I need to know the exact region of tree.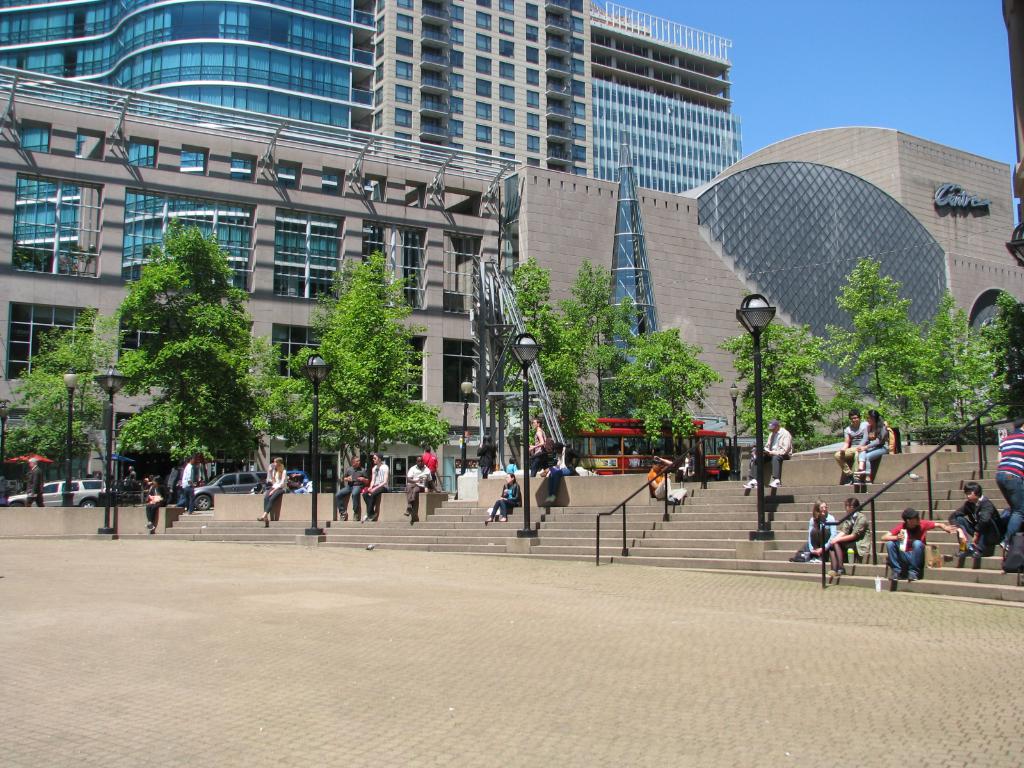
Region: bbox=[836, 249, 920, 442].
